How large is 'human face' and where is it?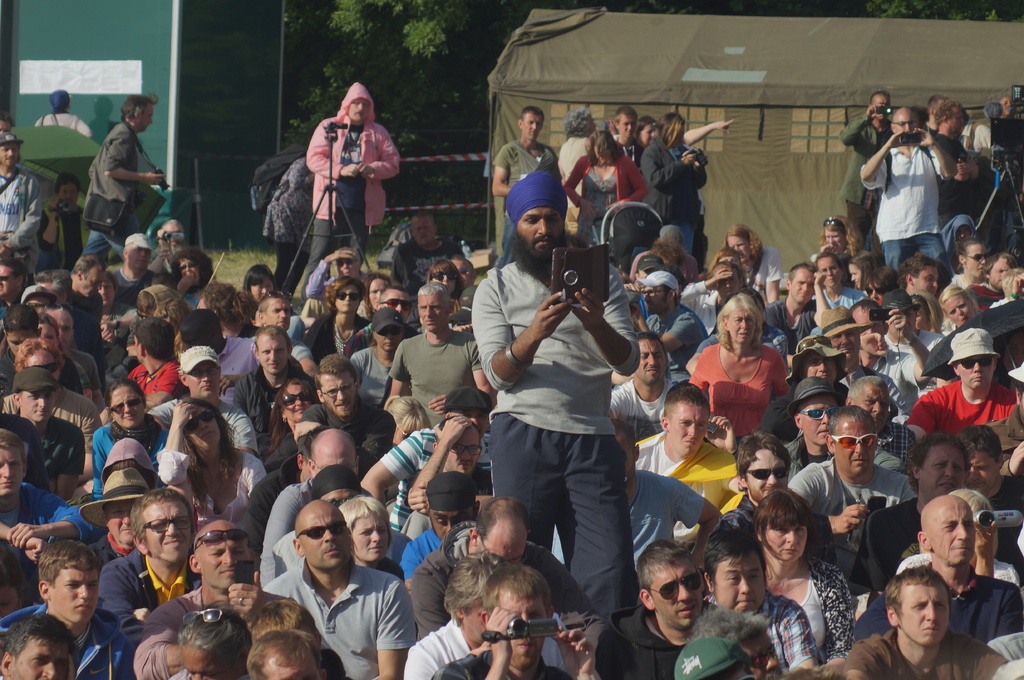
Bounding box: <box>78,264,104,297</box>.
